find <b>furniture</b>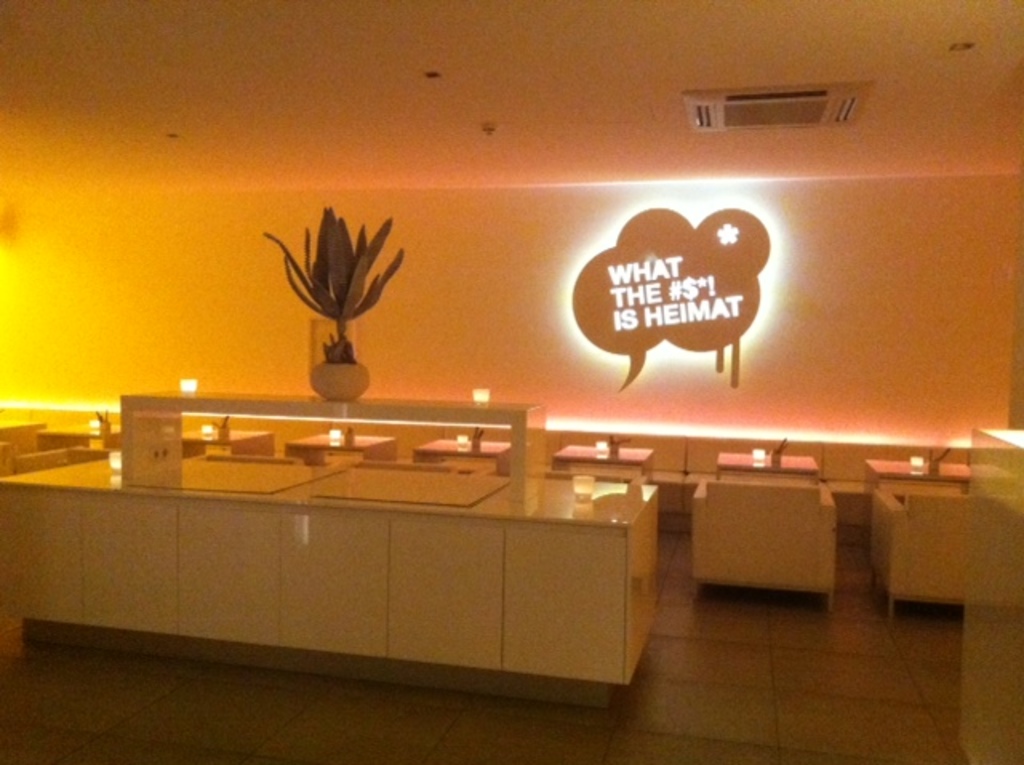
<box>411,439,514,477</box>
